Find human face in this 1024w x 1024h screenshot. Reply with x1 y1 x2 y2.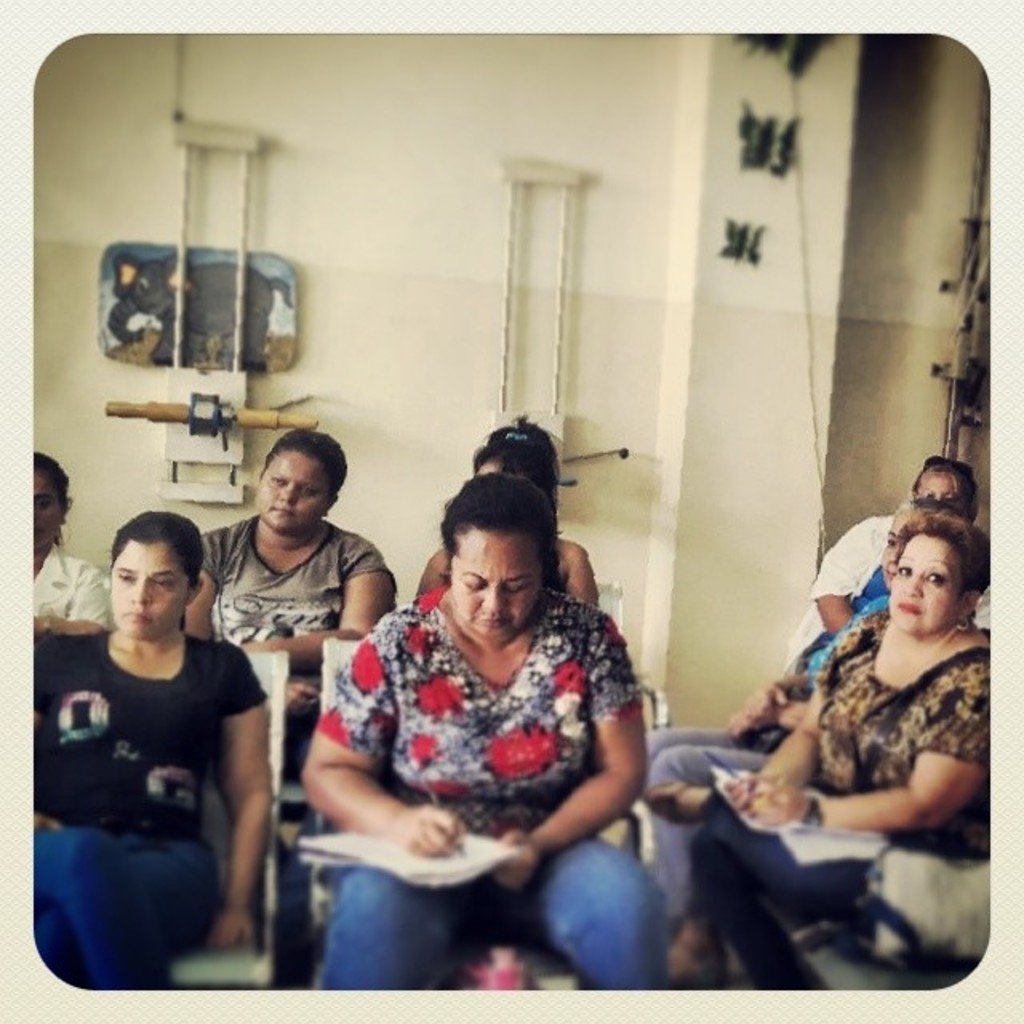
917 467 978 523.
